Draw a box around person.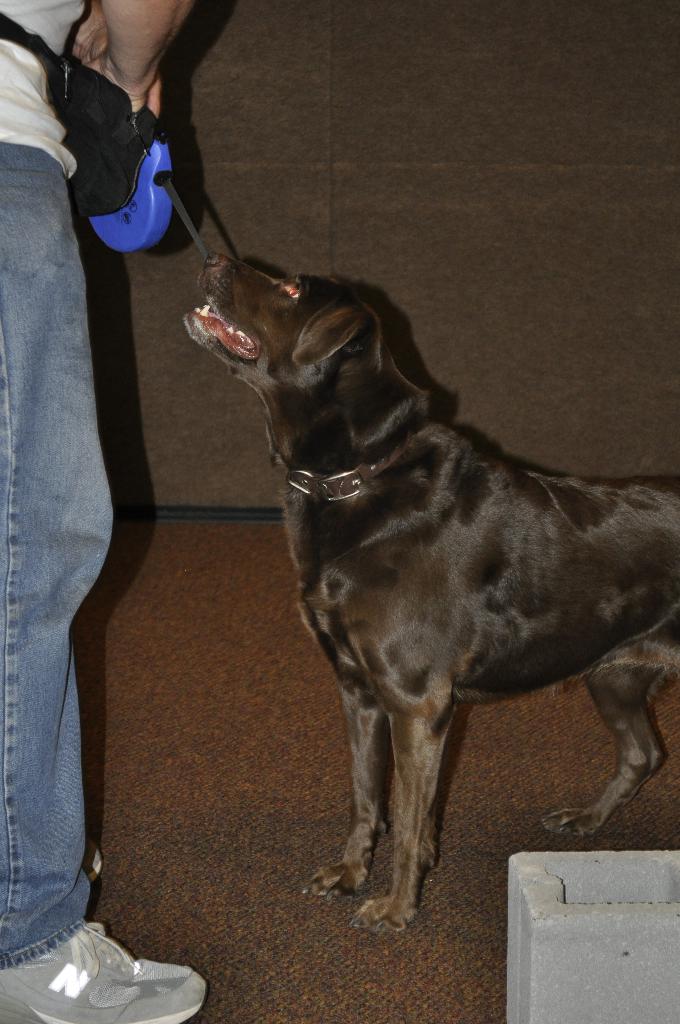
left=0, top=3, right=208, bottom=1023.
